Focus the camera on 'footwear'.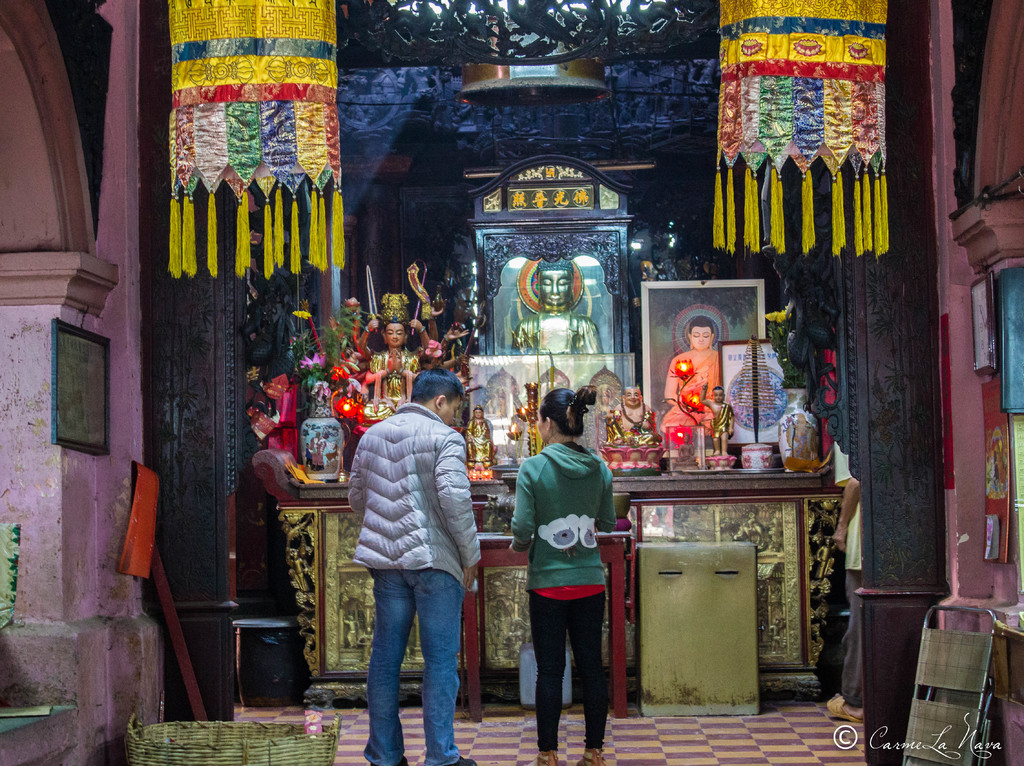
Focus region: {"x1": 441, "y1": 755, "x2": 477, "y2": 765}.
